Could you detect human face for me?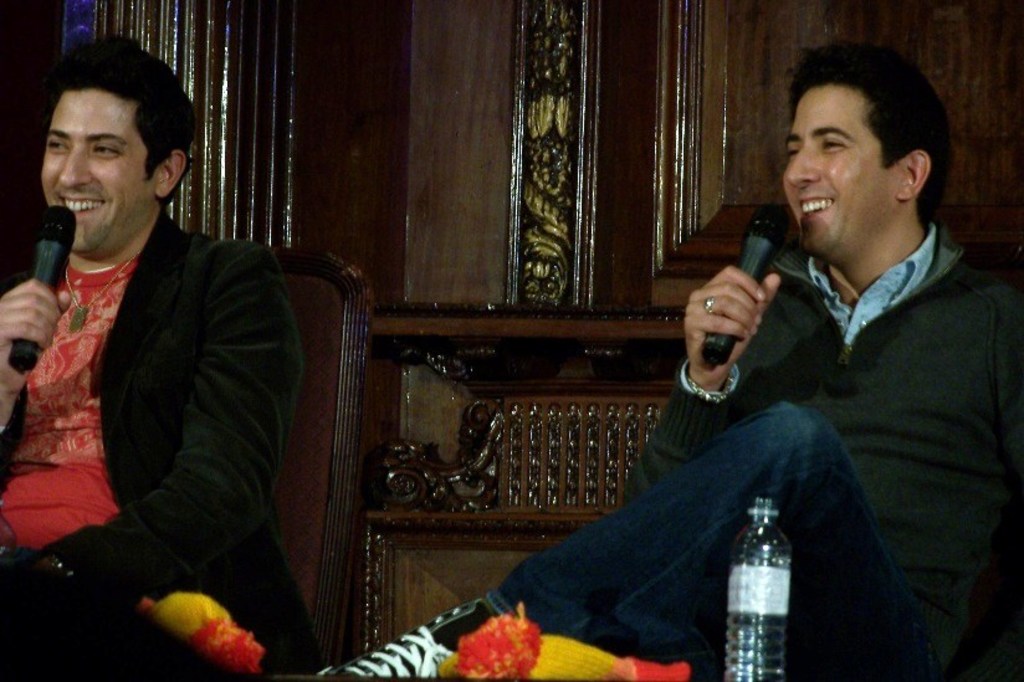
Detection result: BBox(40, 87, 155, 256).
